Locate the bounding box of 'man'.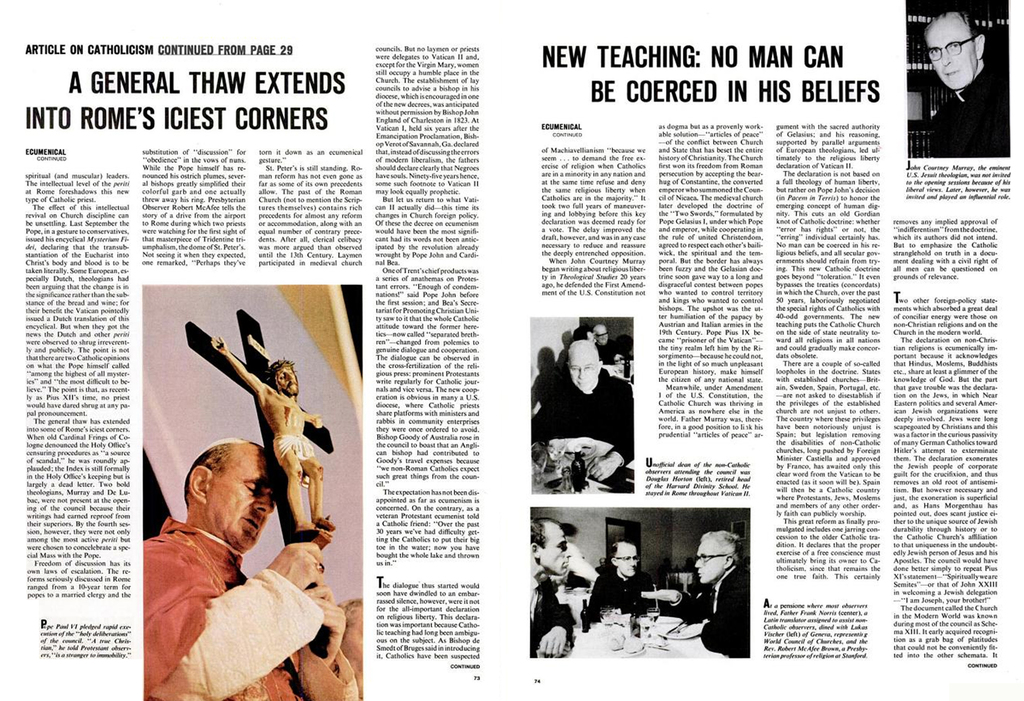
Bounding box: x1=643 y1=531 x2=754 y2=665.
